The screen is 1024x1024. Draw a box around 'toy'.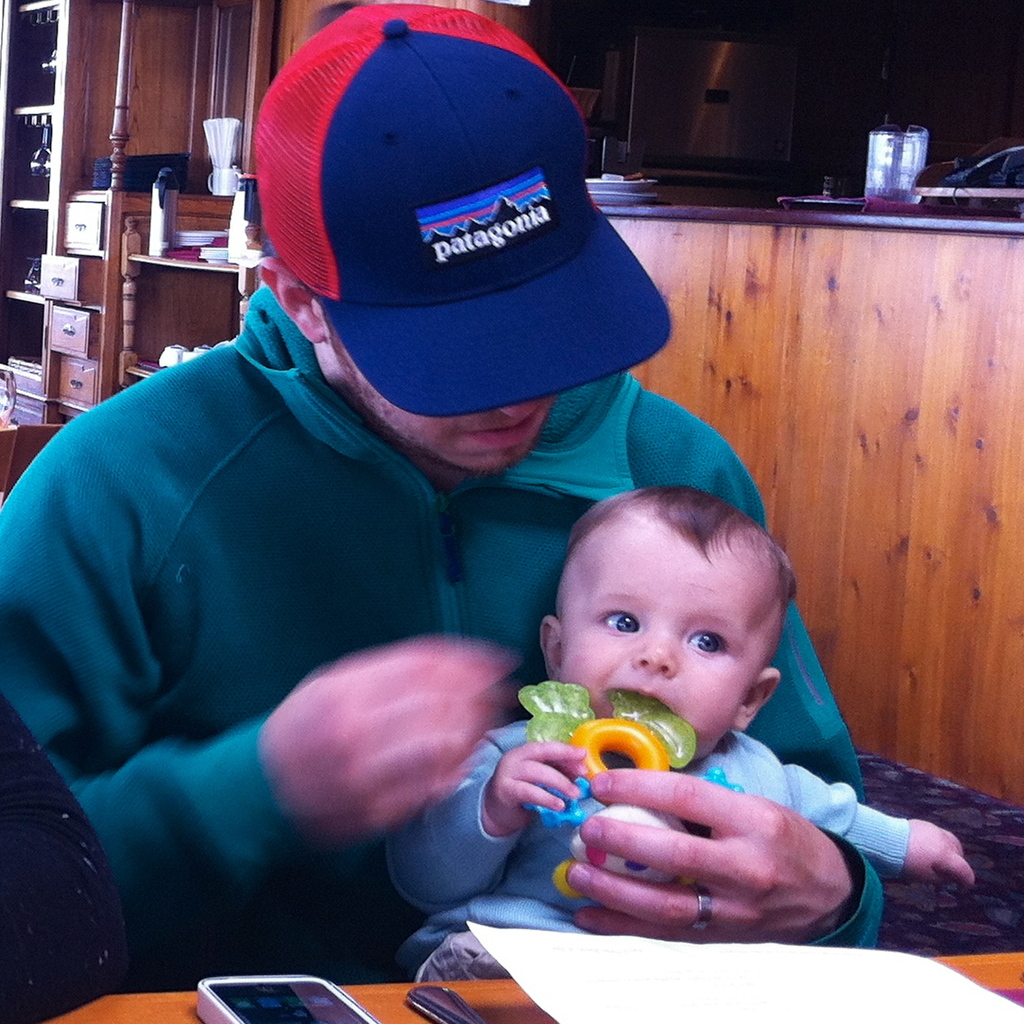
bbox(515, 678, 693, 904).
